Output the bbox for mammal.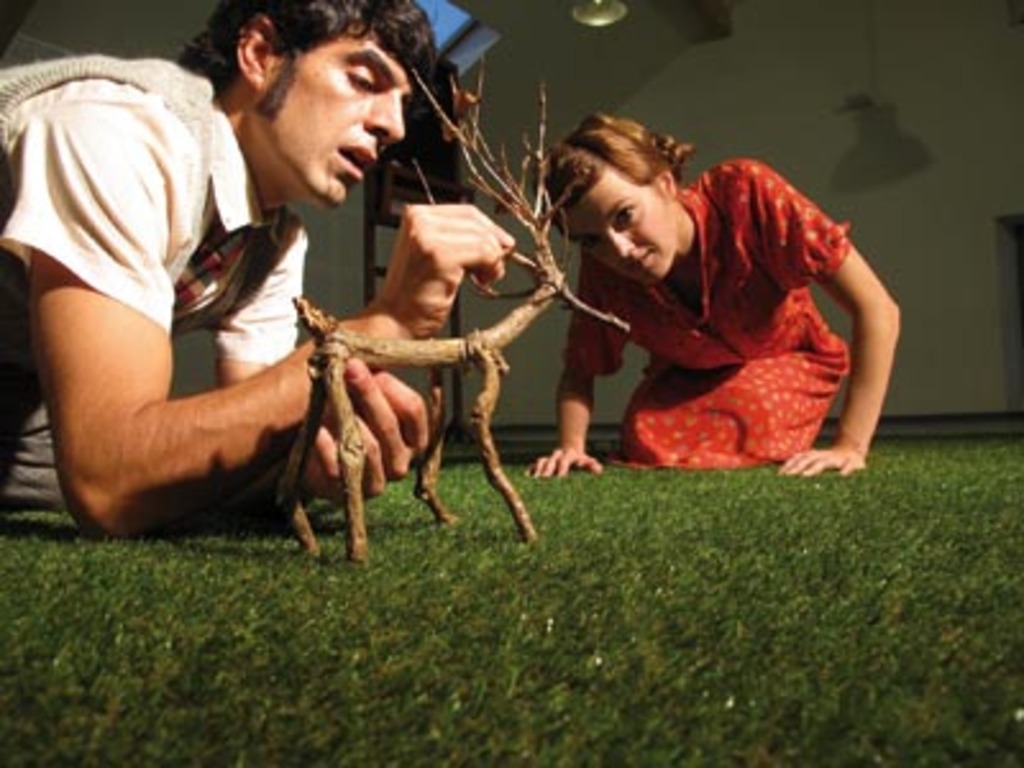
[x1=512, y1=131, x2=922, y2=484].
